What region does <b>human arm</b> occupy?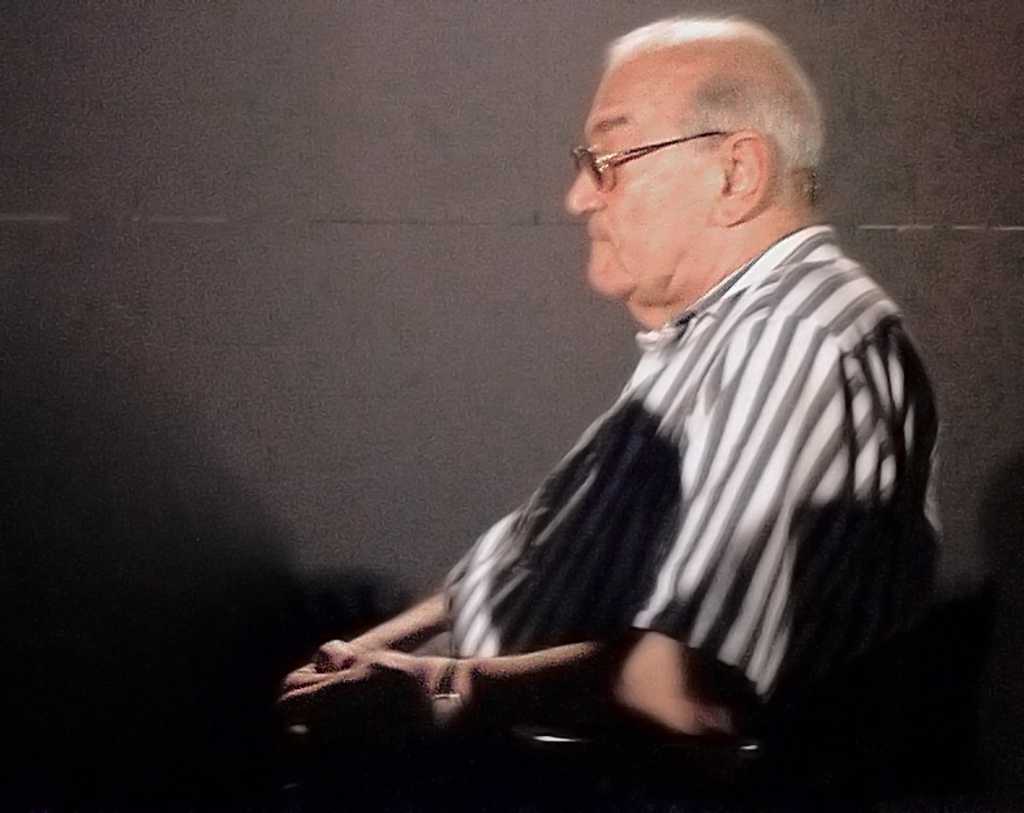
rect(271, 490, 556, 771).
